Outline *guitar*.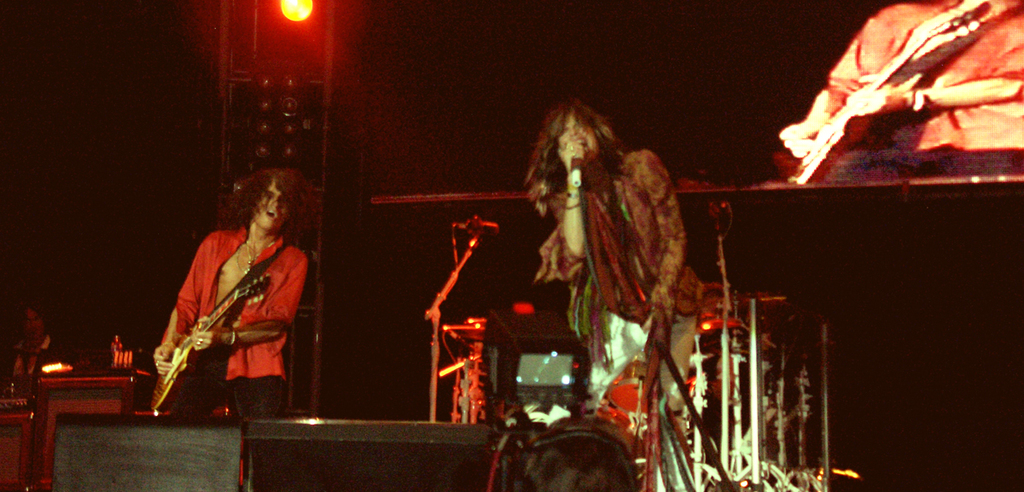
Outline: crop(146, 275, 270, 409).
